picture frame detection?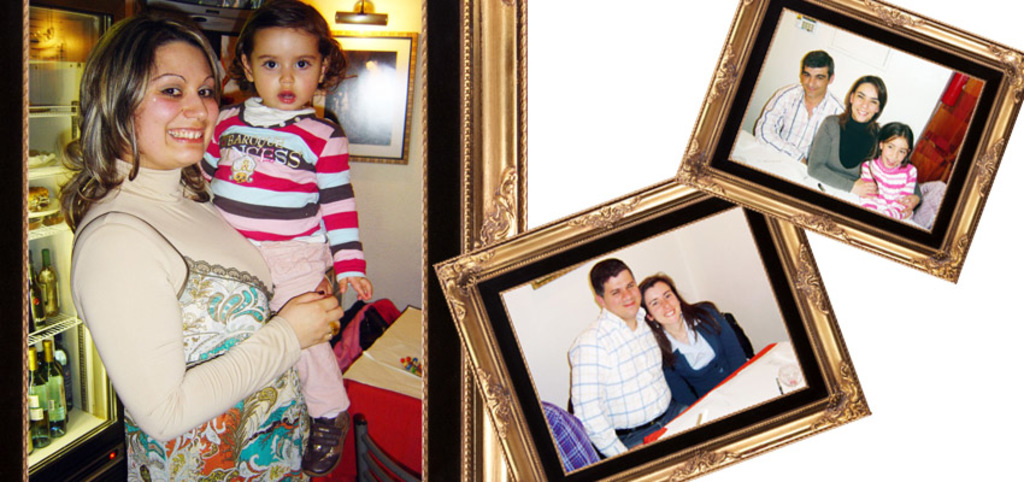
bbox=(723, 1, 1014, 280)
